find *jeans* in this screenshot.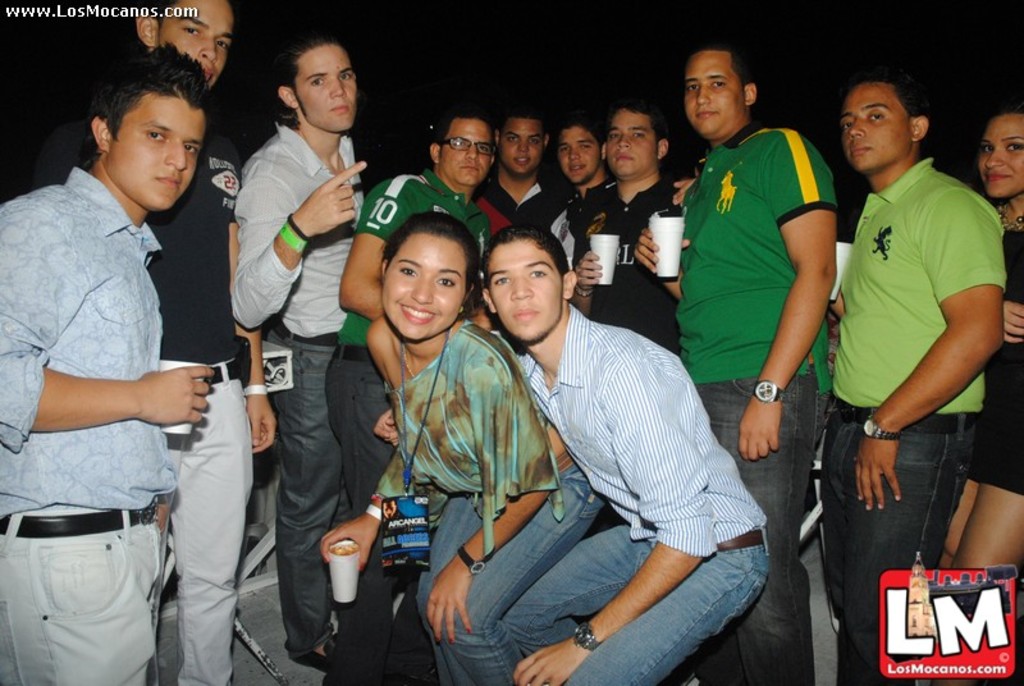
The bounding box for *jeans* is 840 416 1002 598.
